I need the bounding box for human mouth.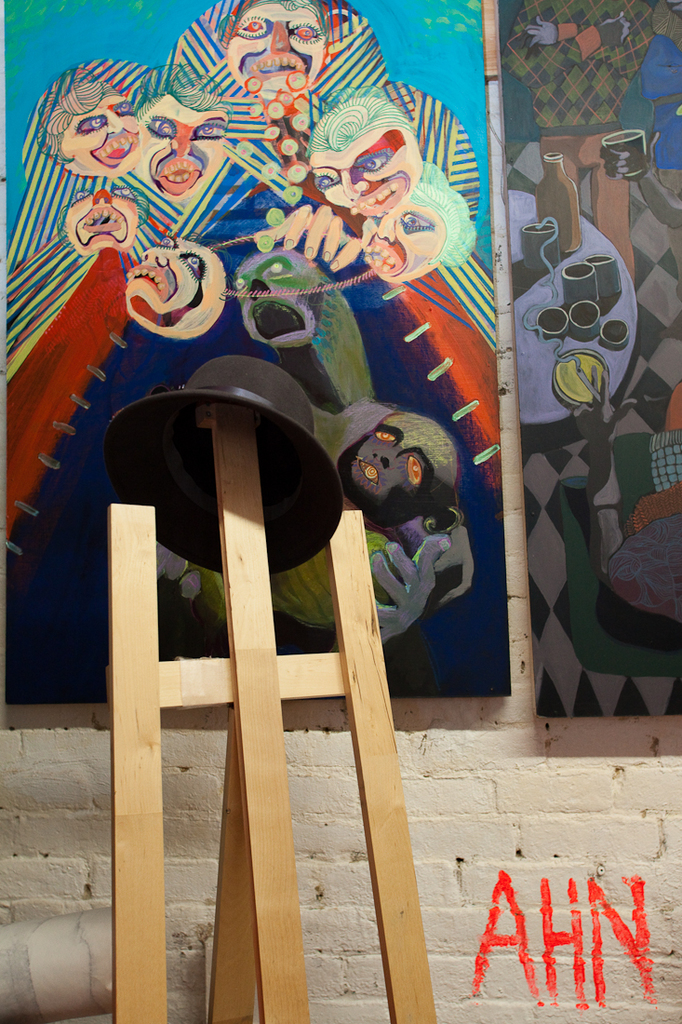
Here it is: {"x1": 364, "y1": 237, "x2": 406, "y2": 273}.
